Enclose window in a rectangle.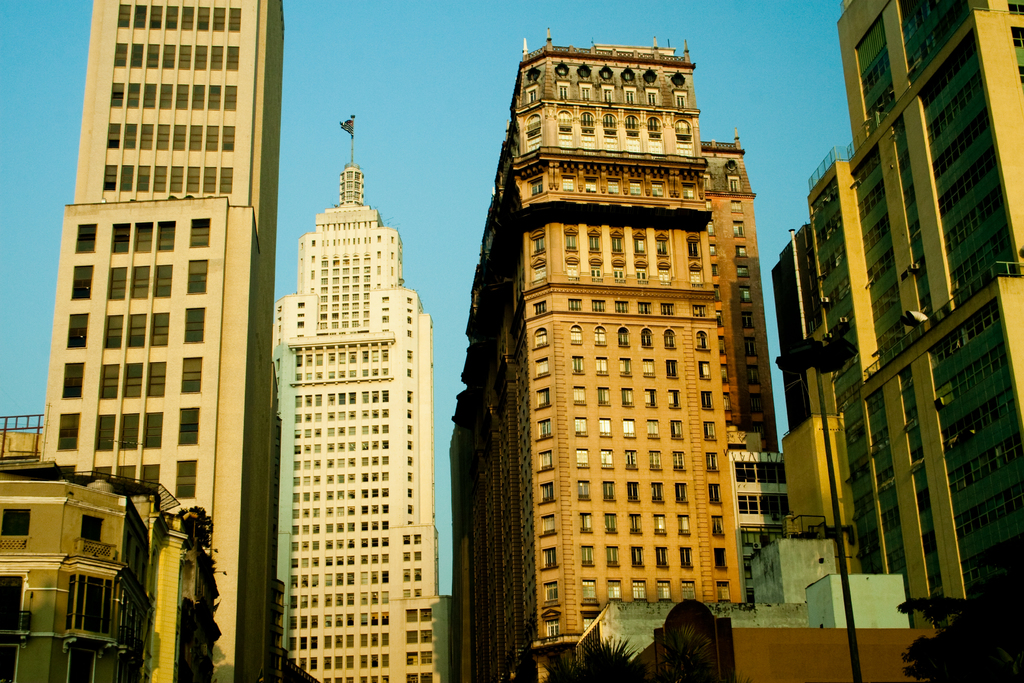
[left=152, top=263, right=173, bottom=298].
